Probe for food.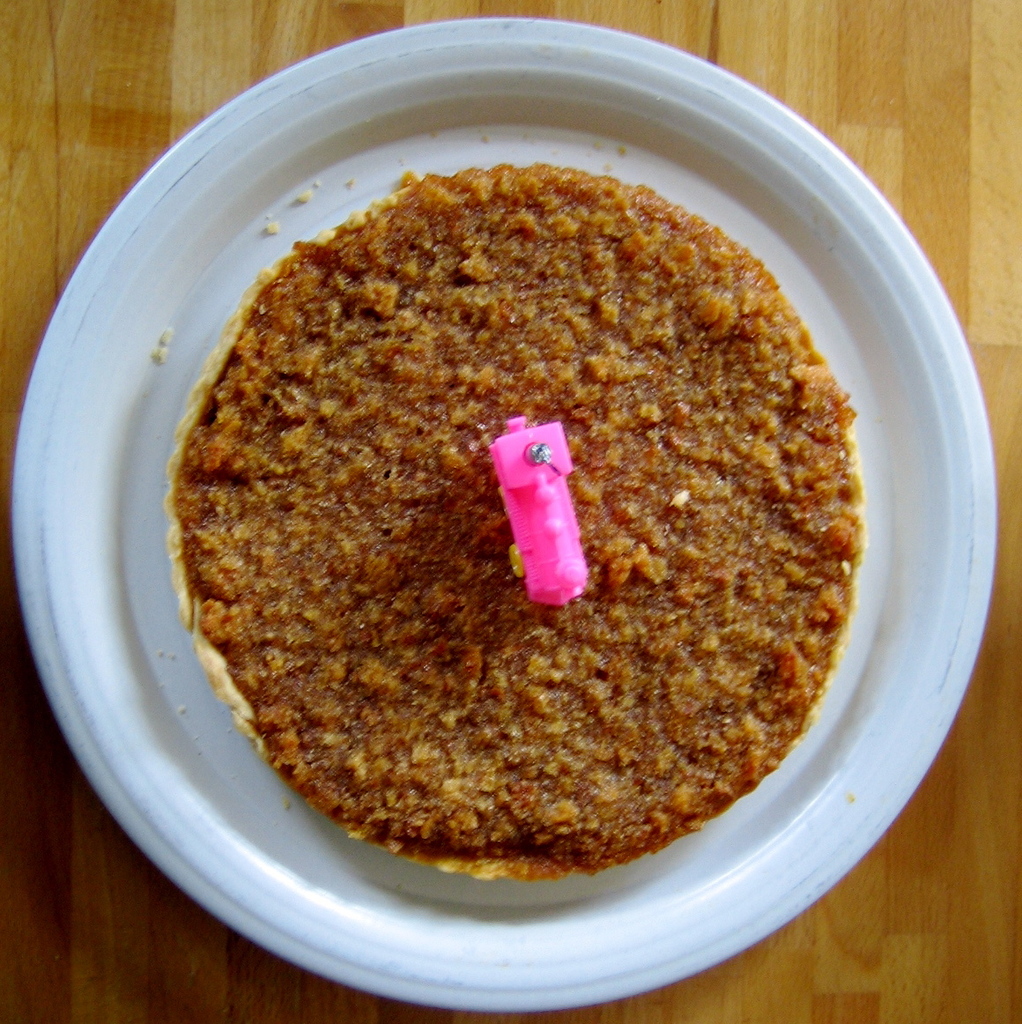
Probe result: BBox(211, 119, 900, 856).
